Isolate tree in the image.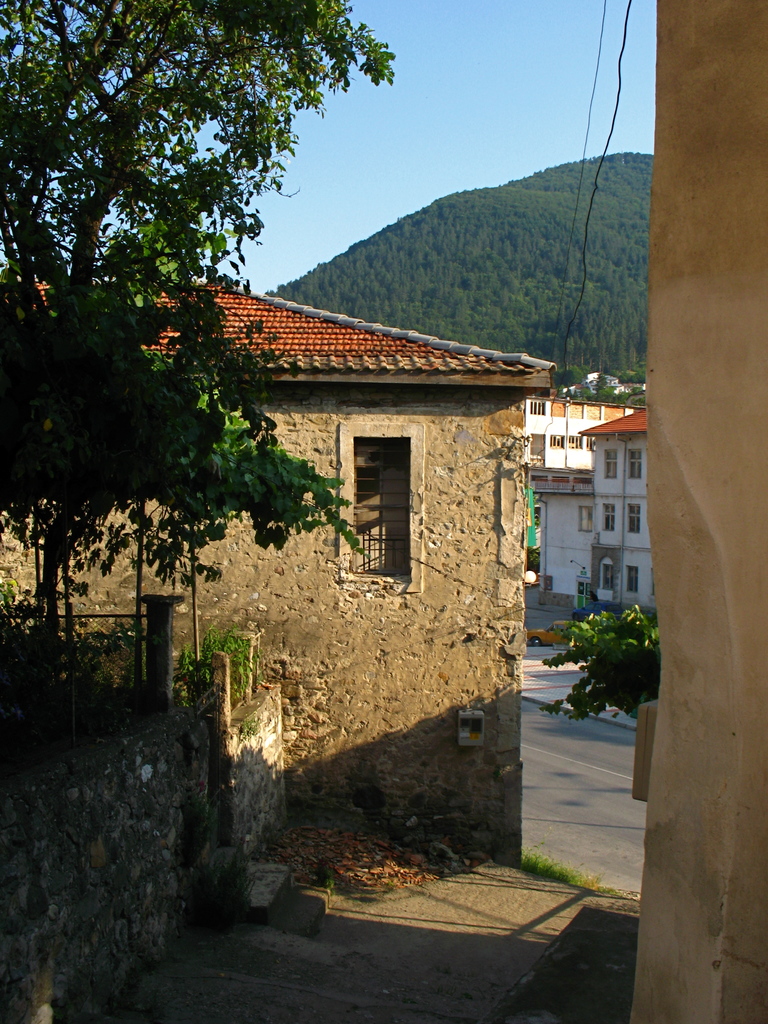
Isolated region: x1=22, y1=27, x2=366, y2=628.
